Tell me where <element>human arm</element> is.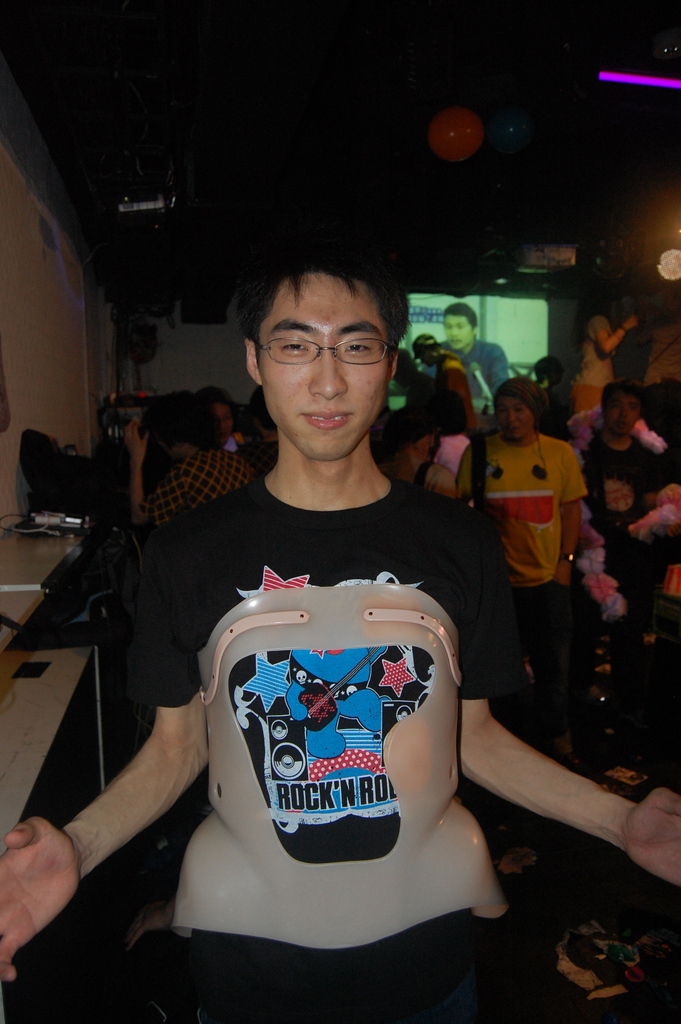
<element>human arm</element> is at <bbox>135, 415, 196, 524</bbox>.
